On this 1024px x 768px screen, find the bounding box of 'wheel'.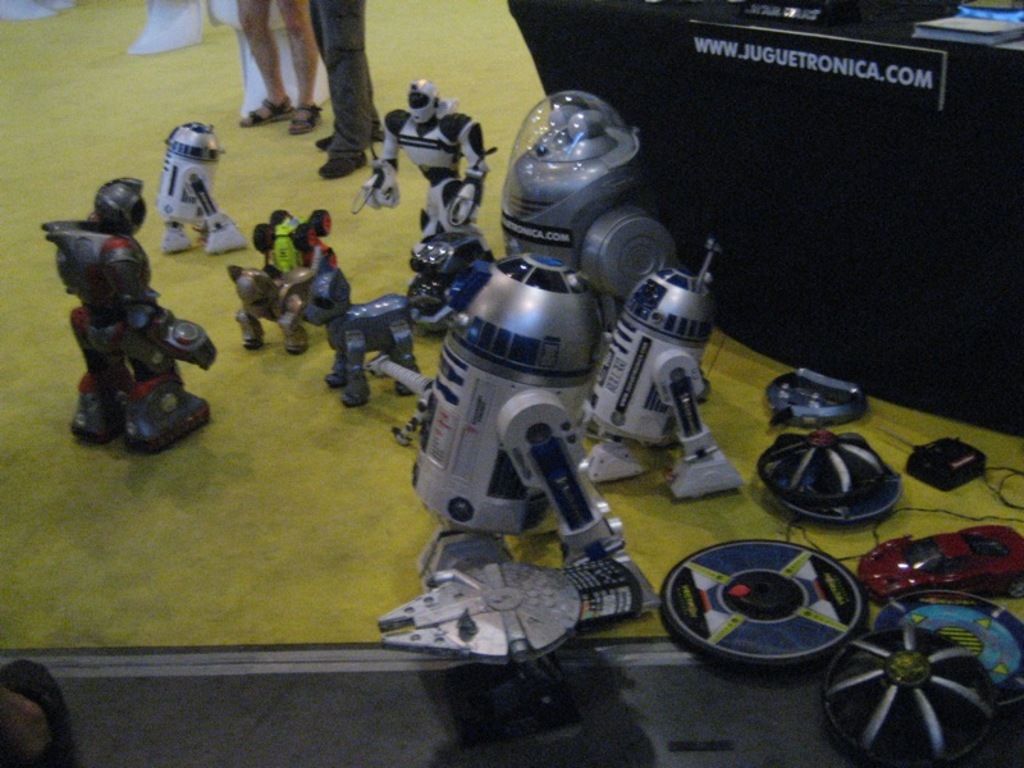
Bounding box: l=659, t=548, r=872, b=681.
